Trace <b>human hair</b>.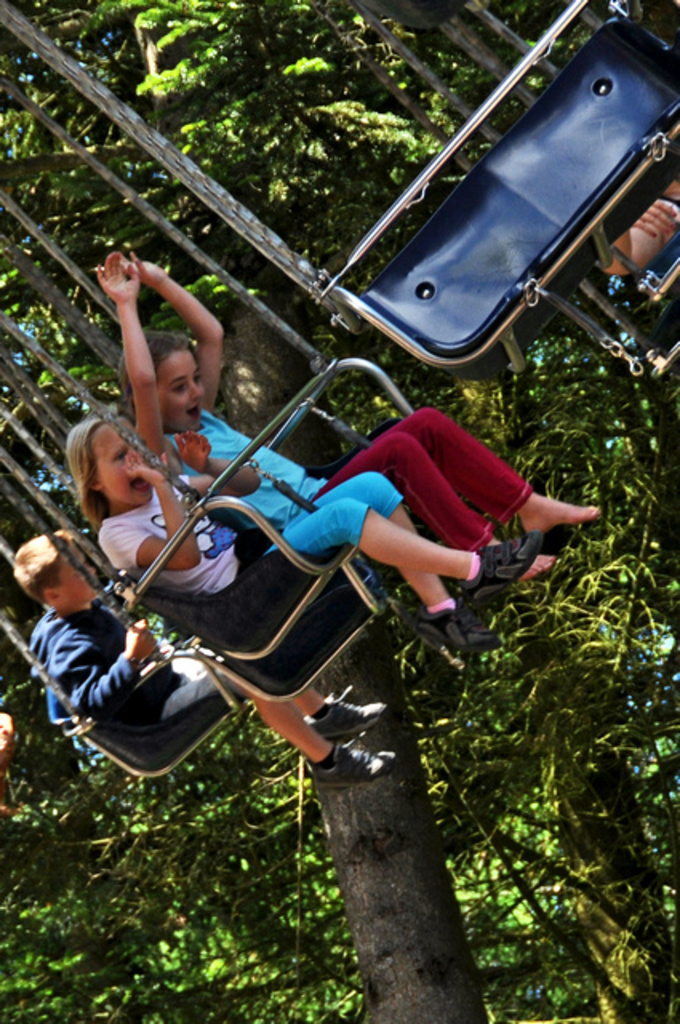
Traced to bbox=[67, 421, 109, 528].
